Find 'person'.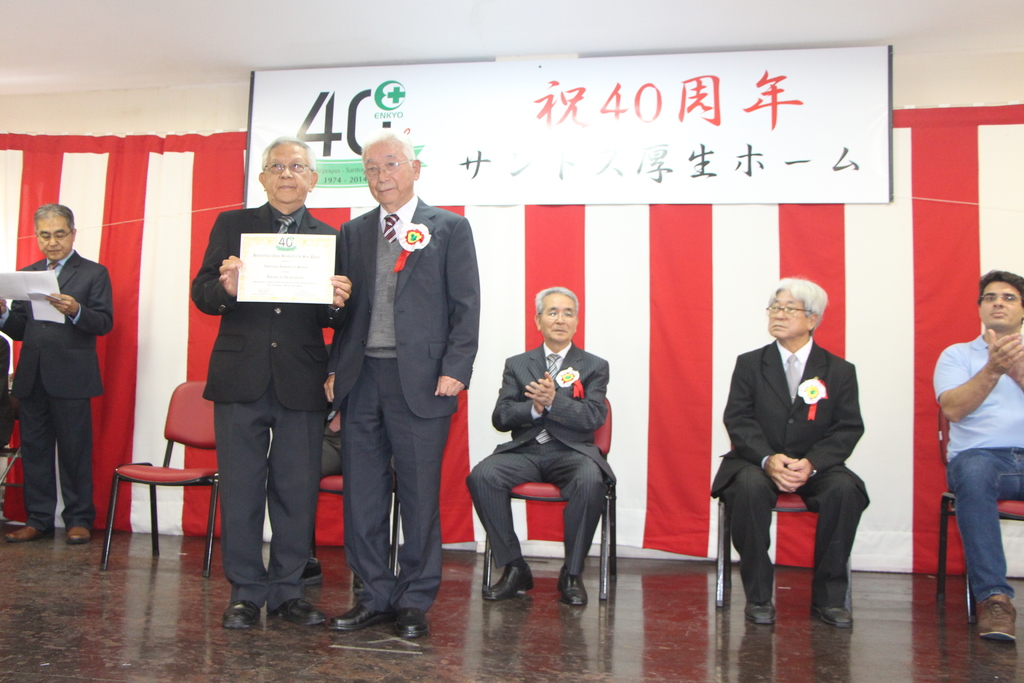
{"x1": 713, "y1": 281, "x2": 869, "y2": 625}.
